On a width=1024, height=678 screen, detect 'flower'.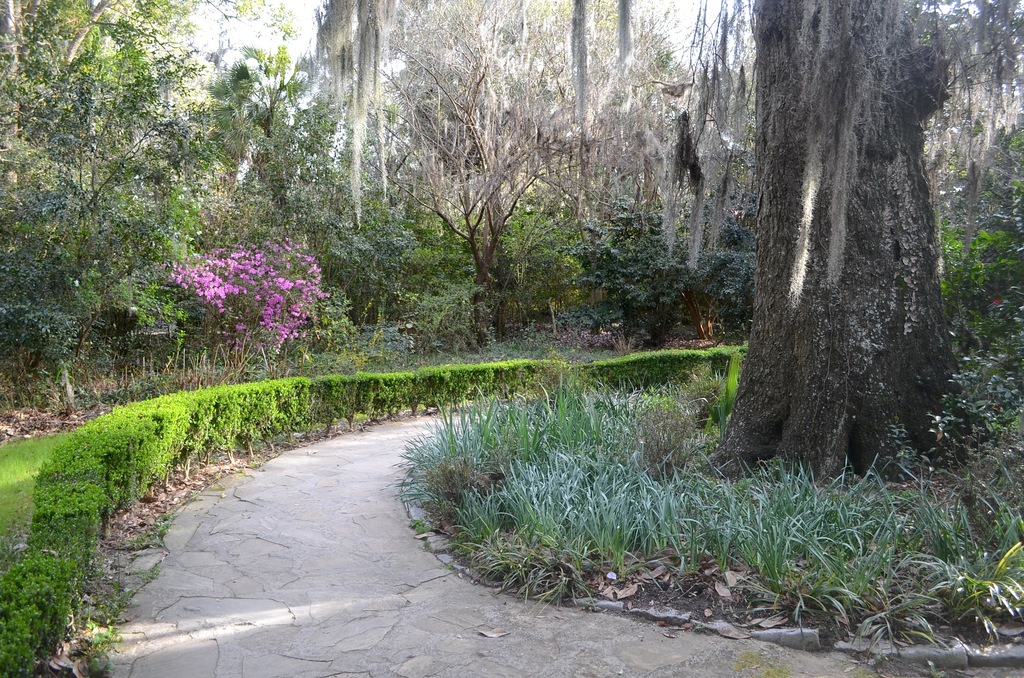
[left=223, top=285, right=235, bottom=295].
